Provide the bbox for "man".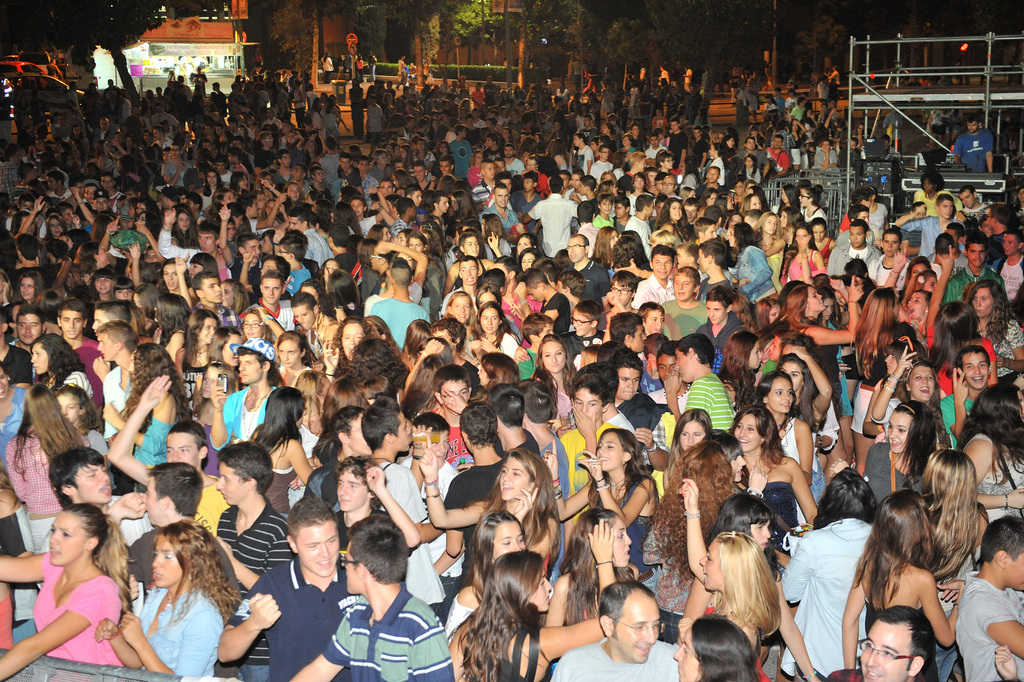
[54, 299, 98, 387].
